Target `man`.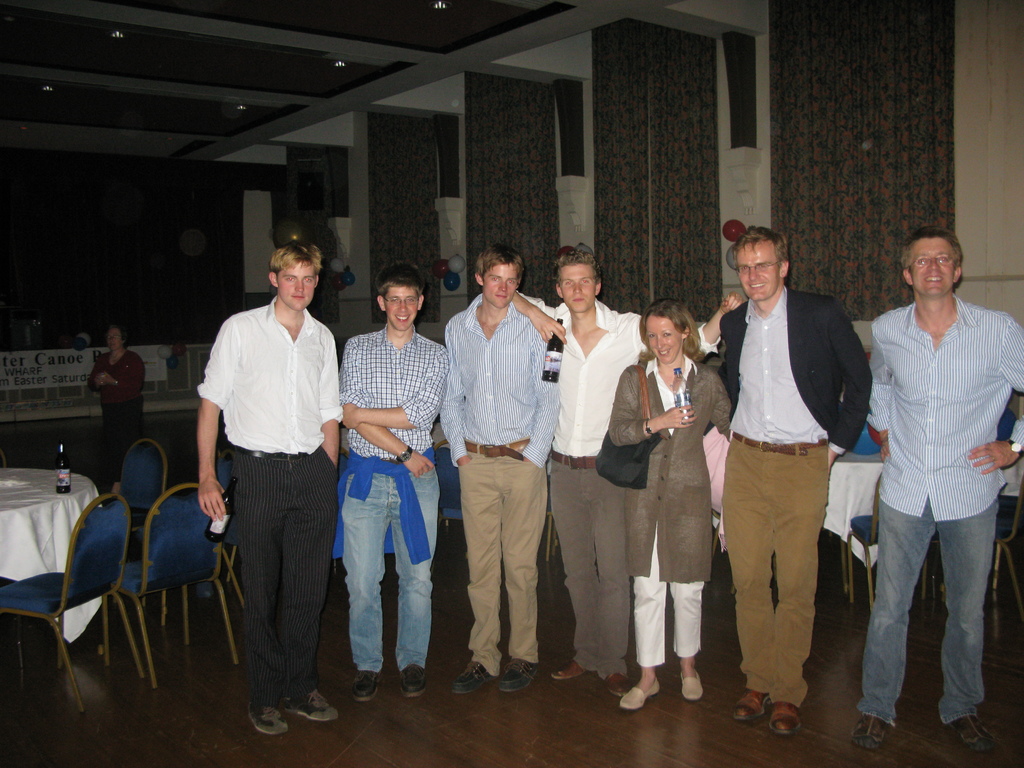
Target region: <region>97, 330, 155, 461</region>.
